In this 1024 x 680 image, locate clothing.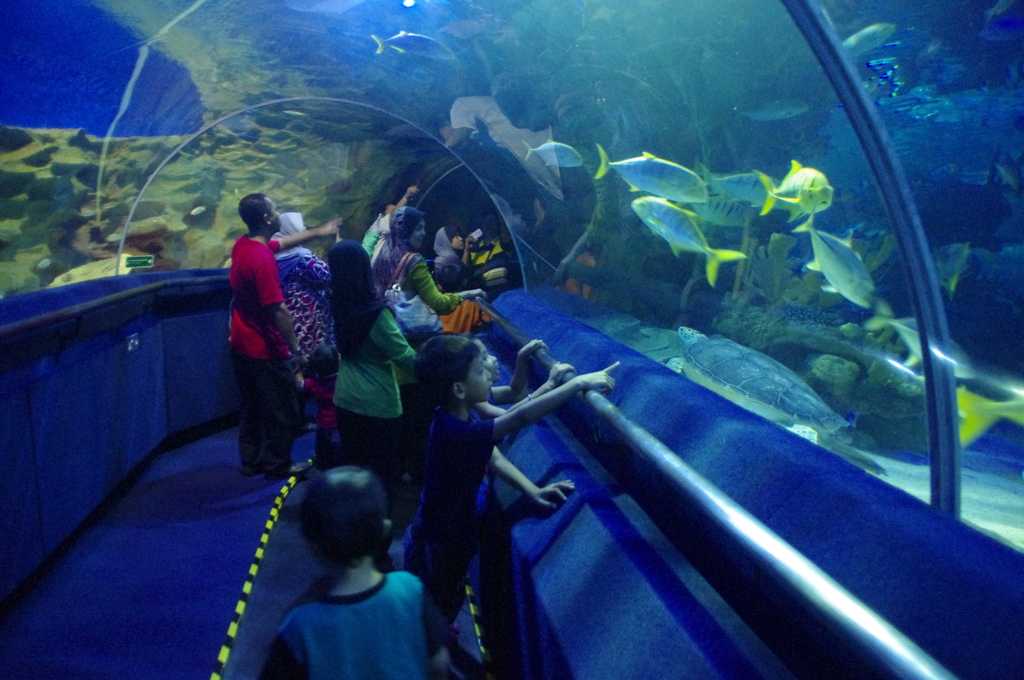
Bounding box: <region>325, 294, 413, 403</region>.
